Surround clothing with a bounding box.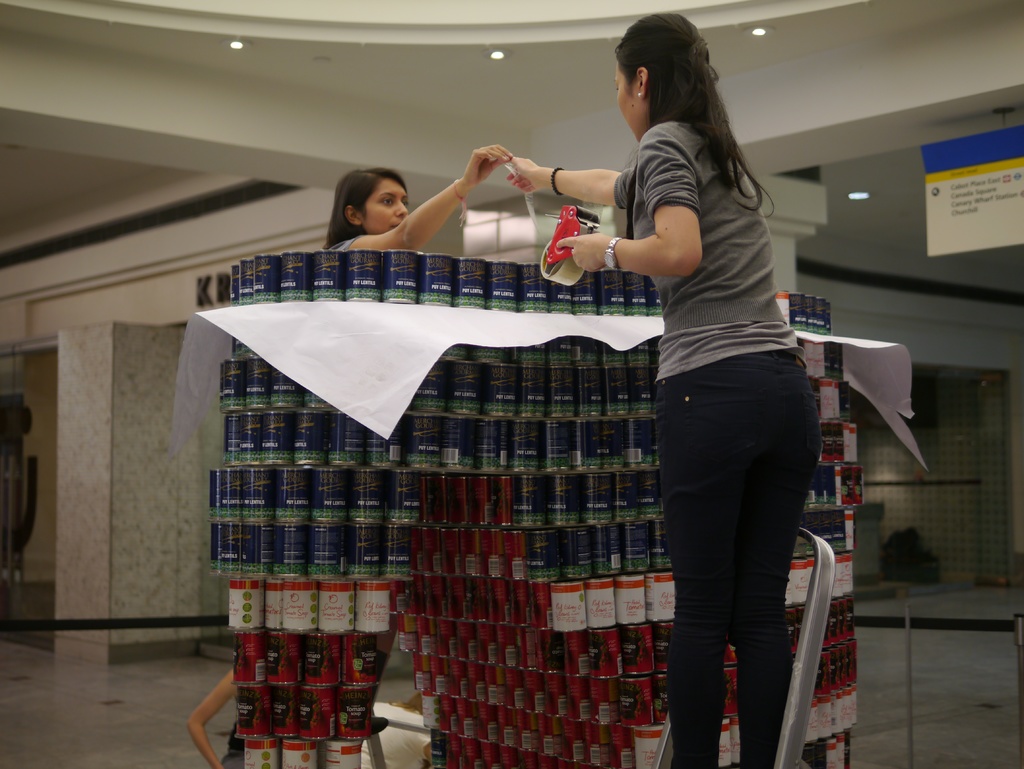
locate(612, 118, 814, 768).
